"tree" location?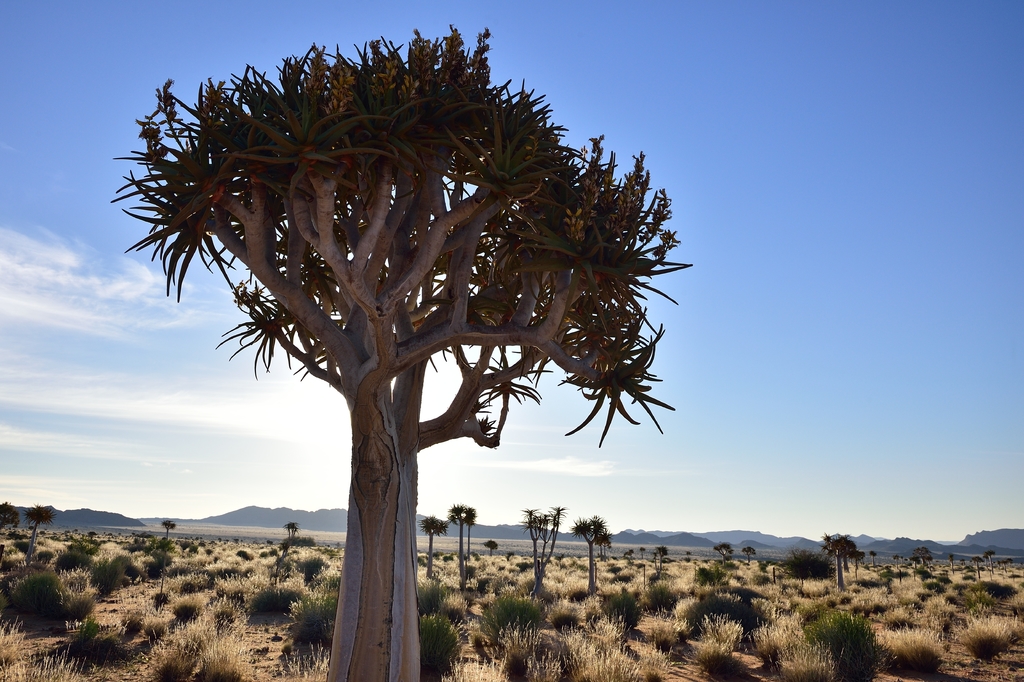
(286, 520, 298, 535)
